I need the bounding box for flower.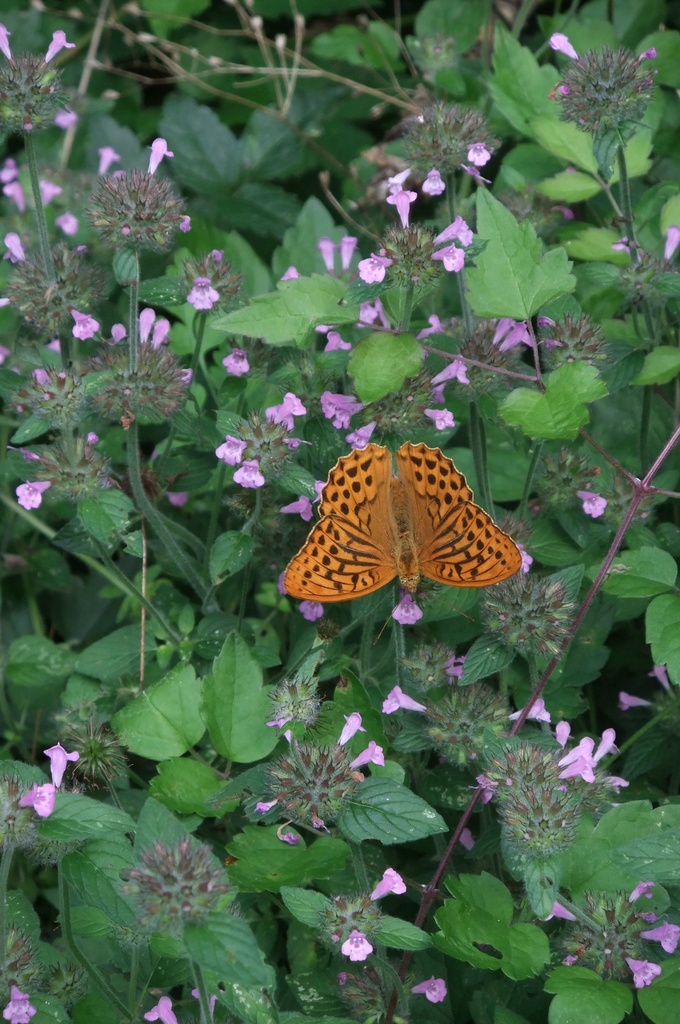
Here it is: <region>320, 239, 336, 280</region>.
